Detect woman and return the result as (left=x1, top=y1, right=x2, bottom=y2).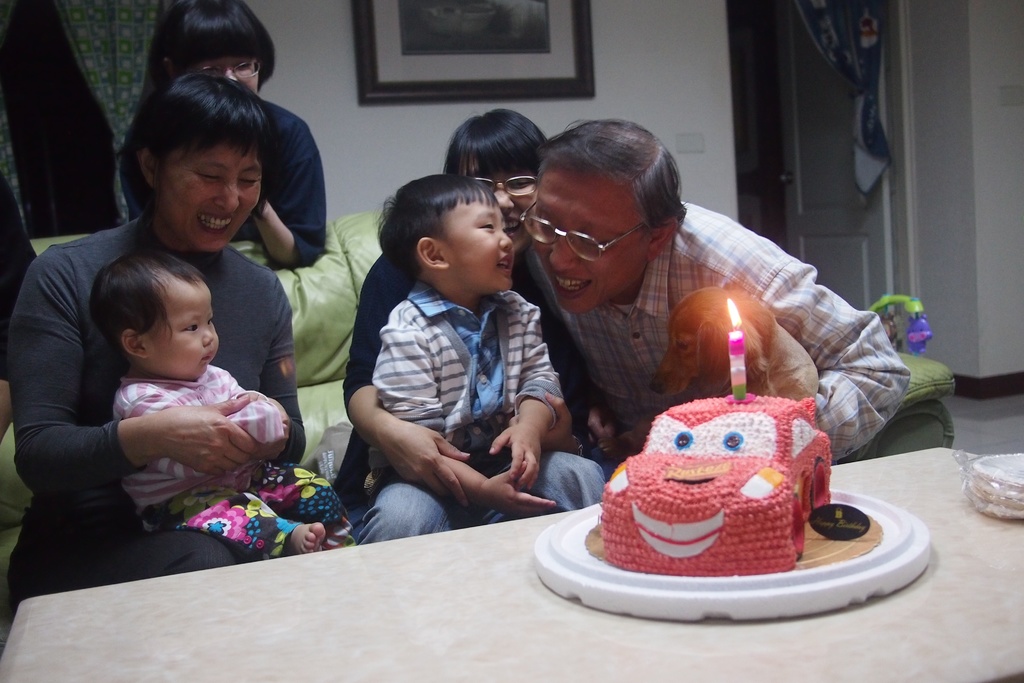
(left=328, top=104, right=621, bottom=545).
